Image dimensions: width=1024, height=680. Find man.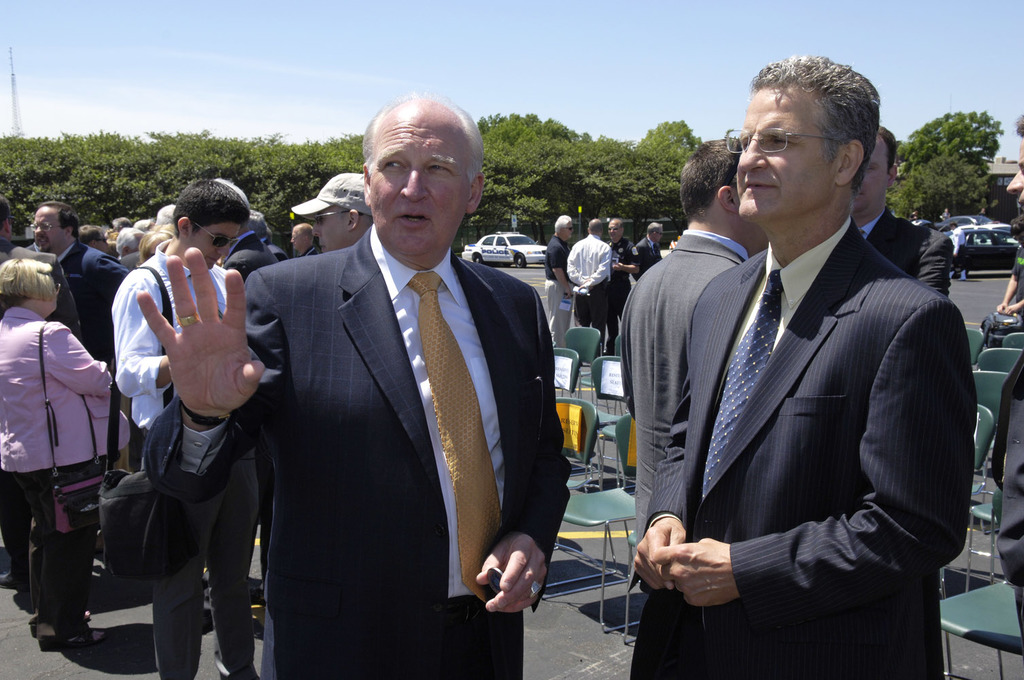
(0,201,10,255).
